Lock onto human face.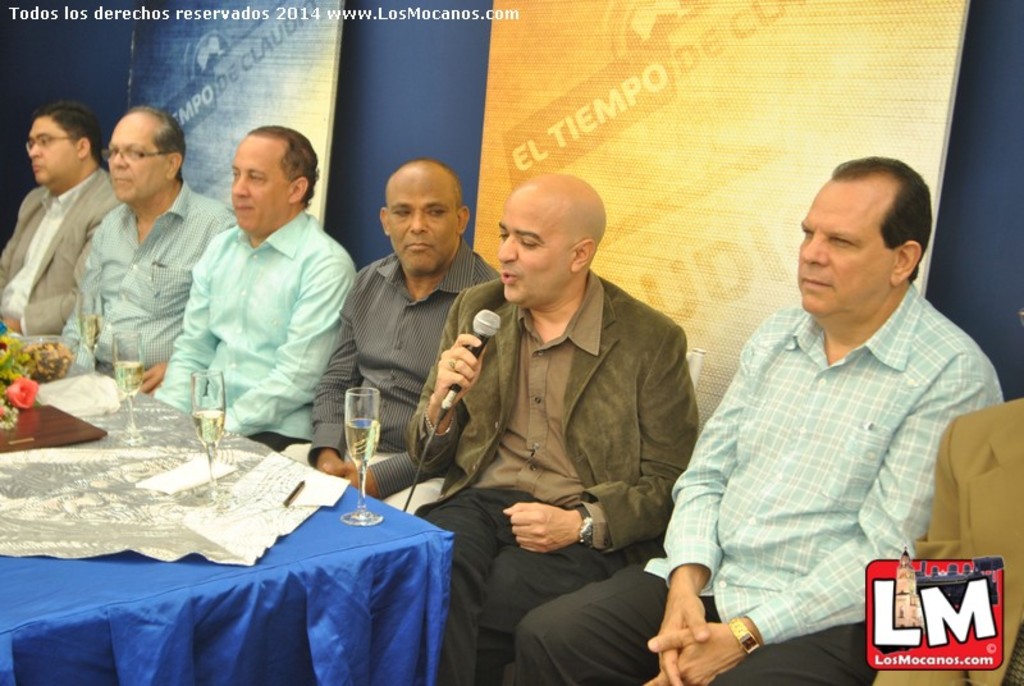
Locked: detection(498, 200, 576, 310).
